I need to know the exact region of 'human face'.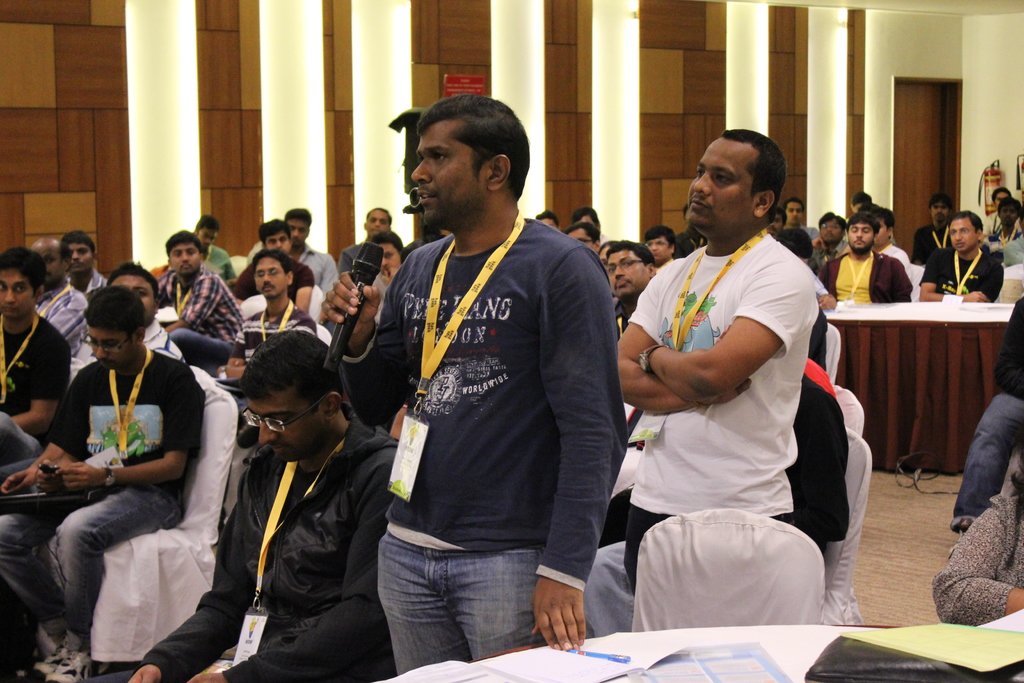
Region: detection(88, 324, 135, 370).
